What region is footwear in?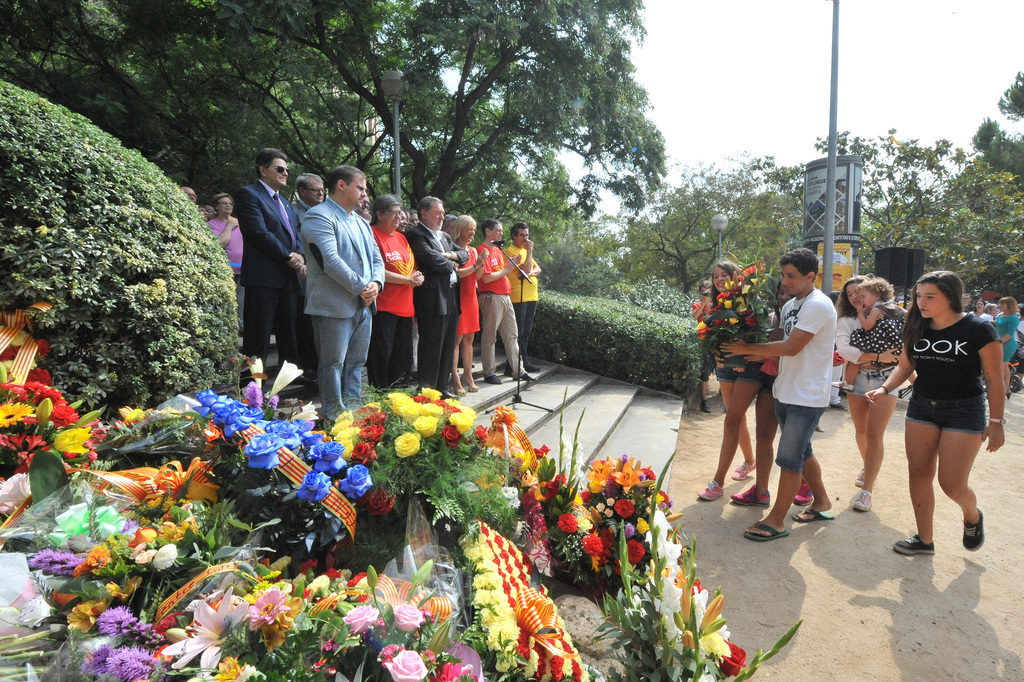
469 382 480 392.
